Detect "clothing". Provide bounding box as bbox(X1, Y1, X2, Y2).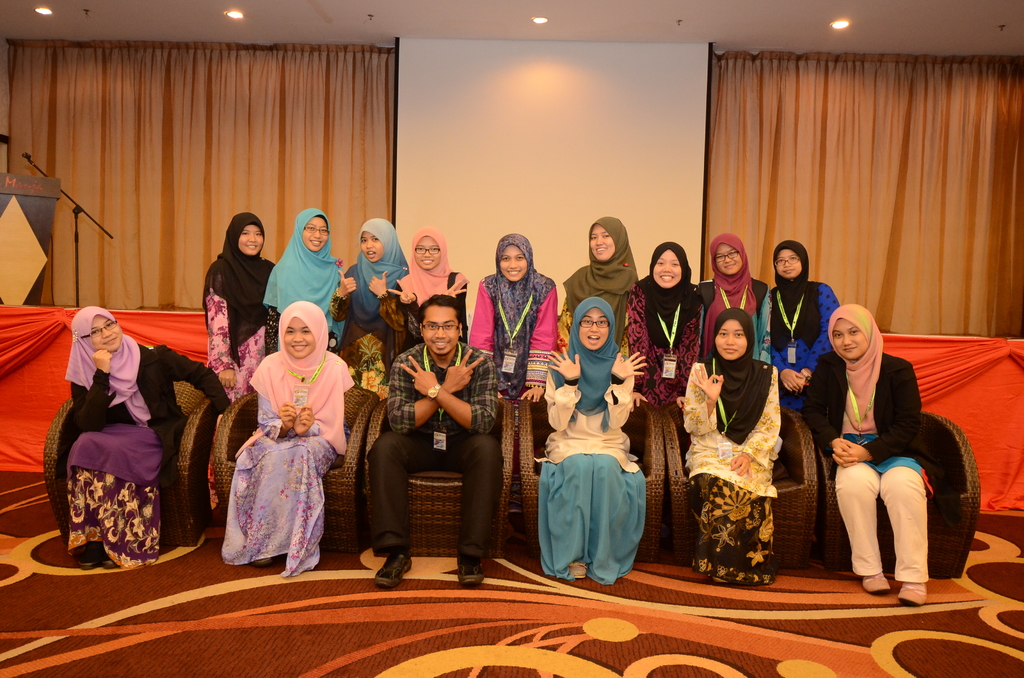
bbox(625, 238, 702, 410).
